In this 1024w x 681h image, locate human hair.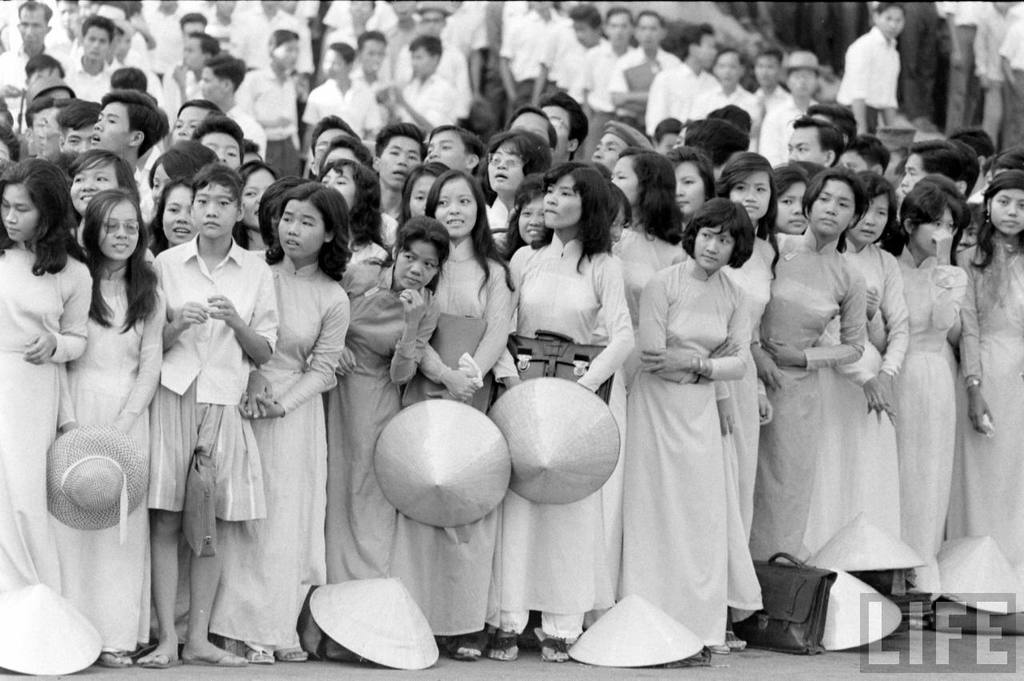
Bounding box: <box>901,141,967,200</box>.
